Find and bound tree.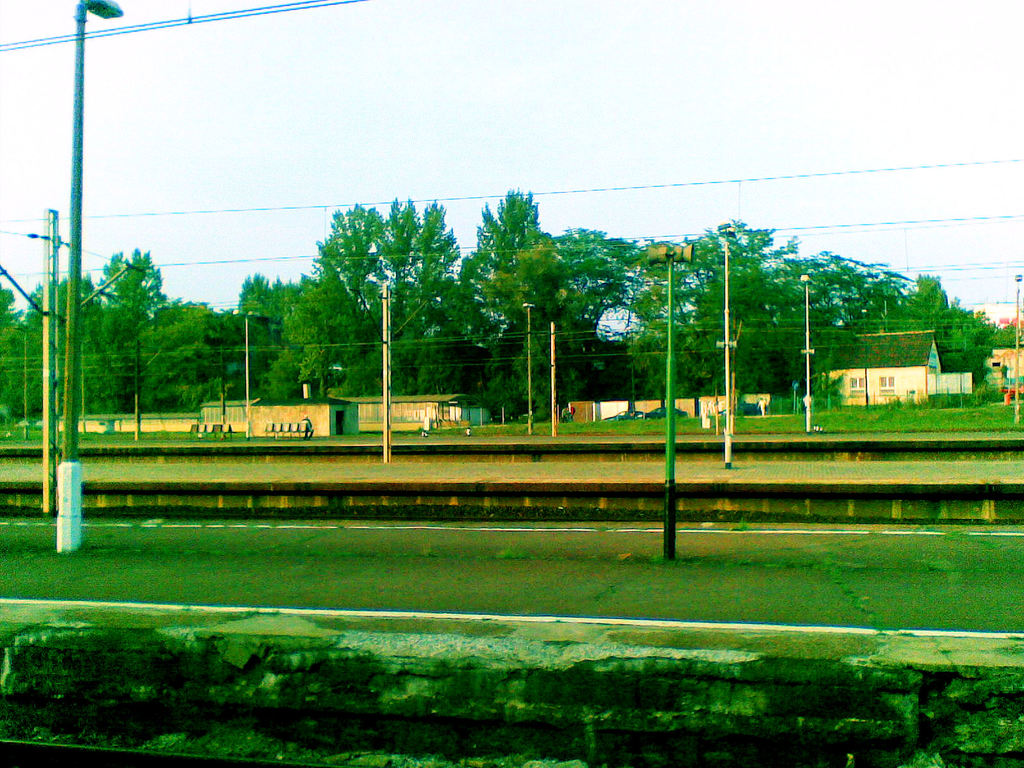
Bound: (x1=162, y1=303, x2=218, y2=424).
